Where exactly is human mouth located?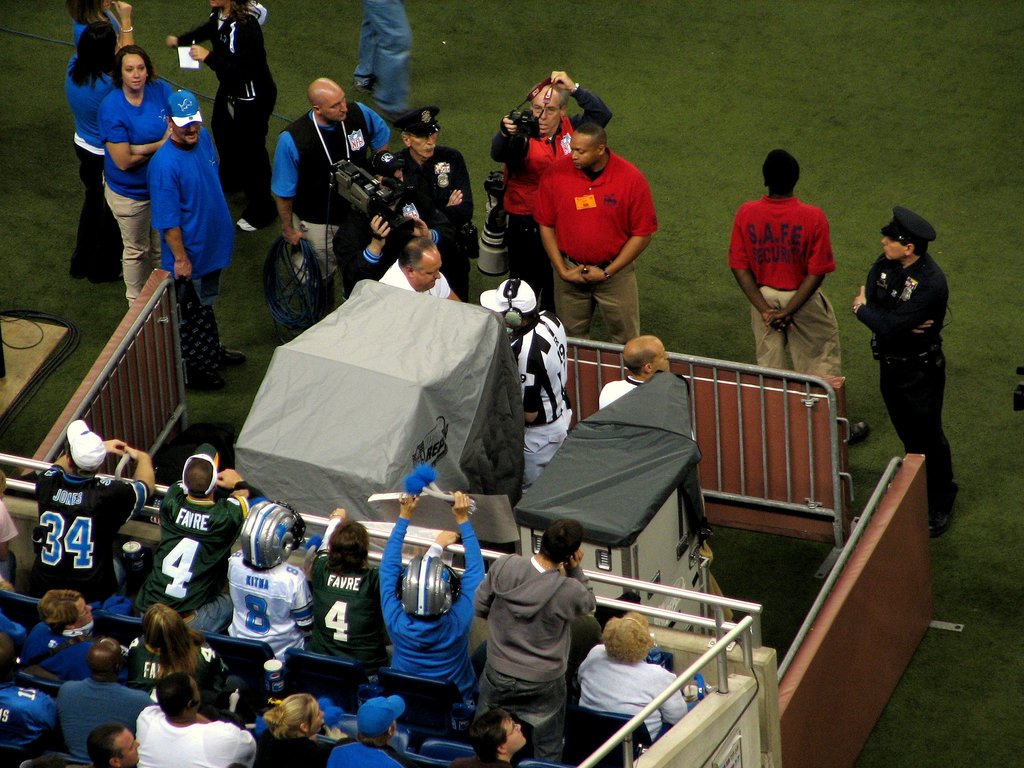
Its bounding box is <bbox>209, 0, 212, 2</bbox>.
